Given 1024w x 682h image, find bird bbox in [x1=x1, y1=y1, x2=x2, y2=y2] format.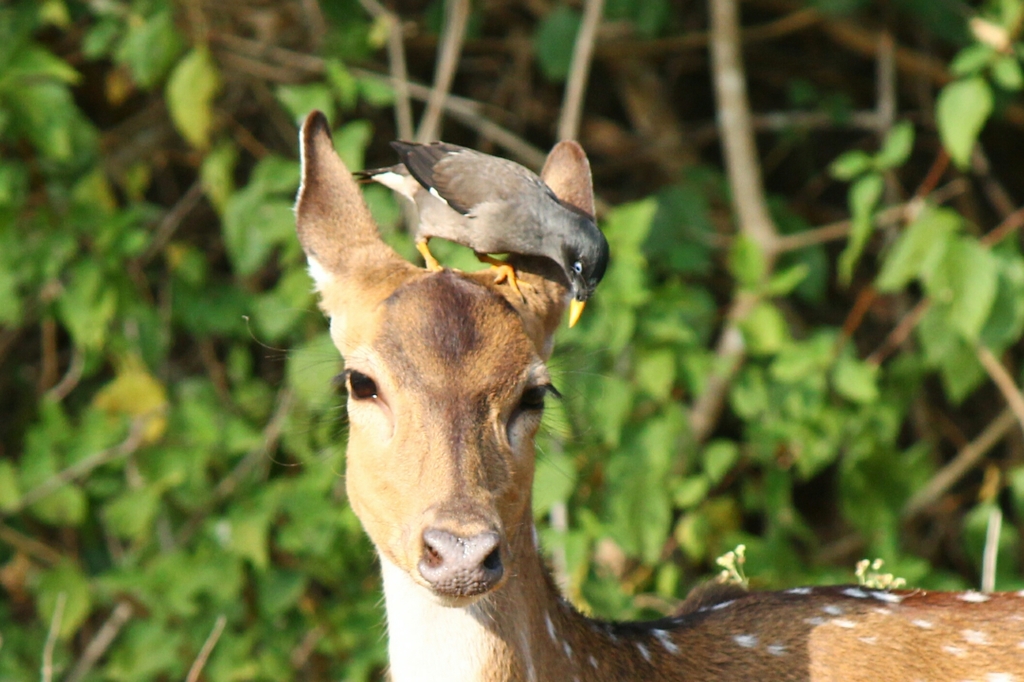
[x1=390, y1=149, x2=582, y2=297].
